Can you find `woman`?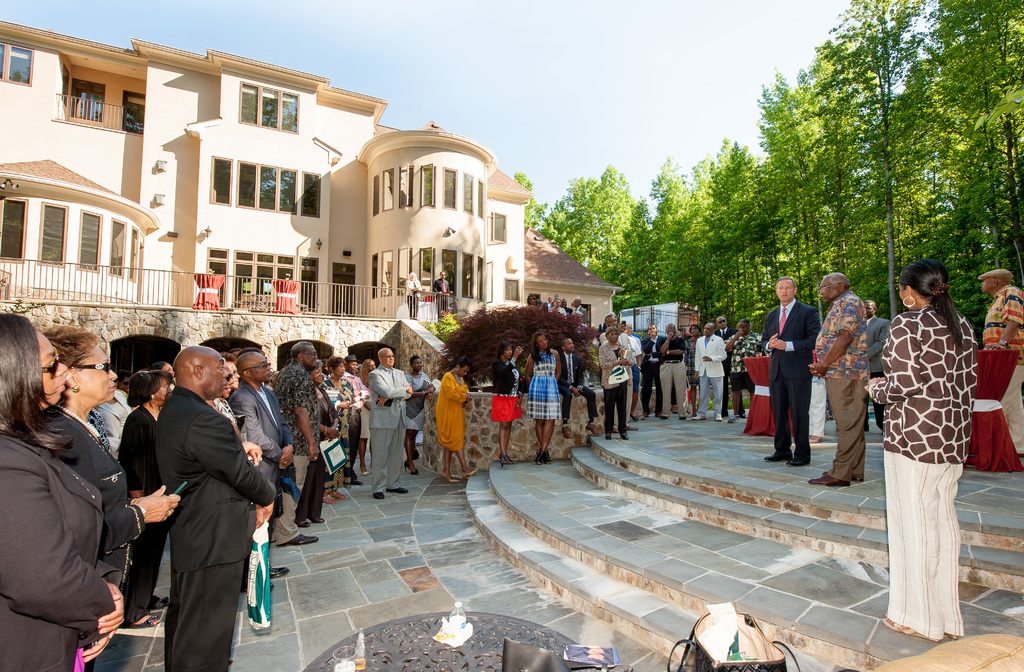
Yes, bounding box: (598, 324, 631, 439).
